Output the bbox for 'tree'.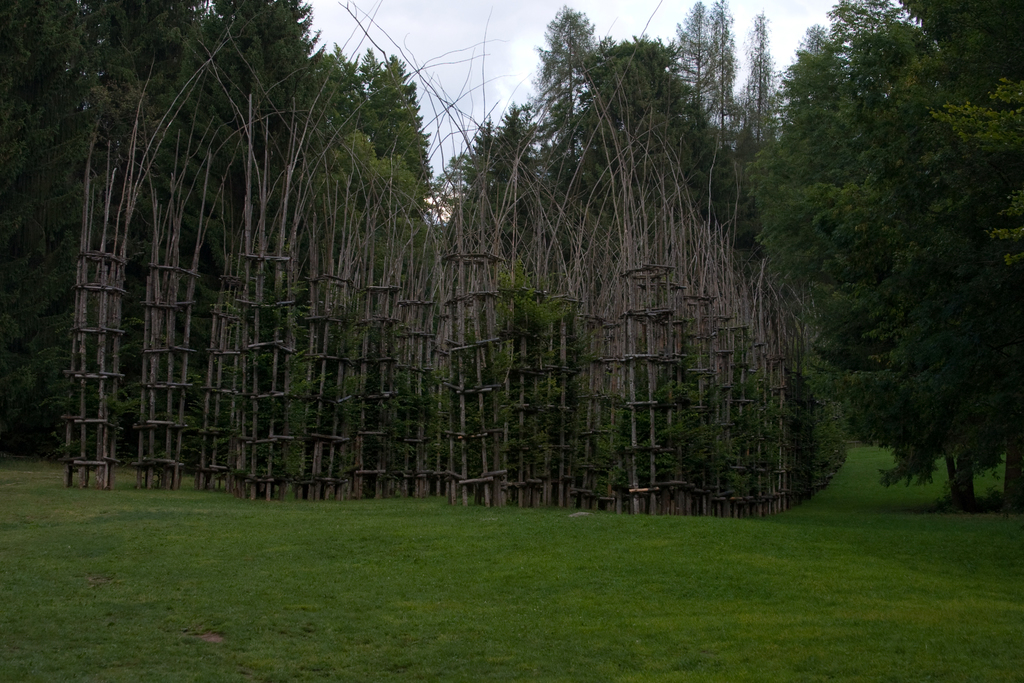
crop(4, 0, 218, 415).
